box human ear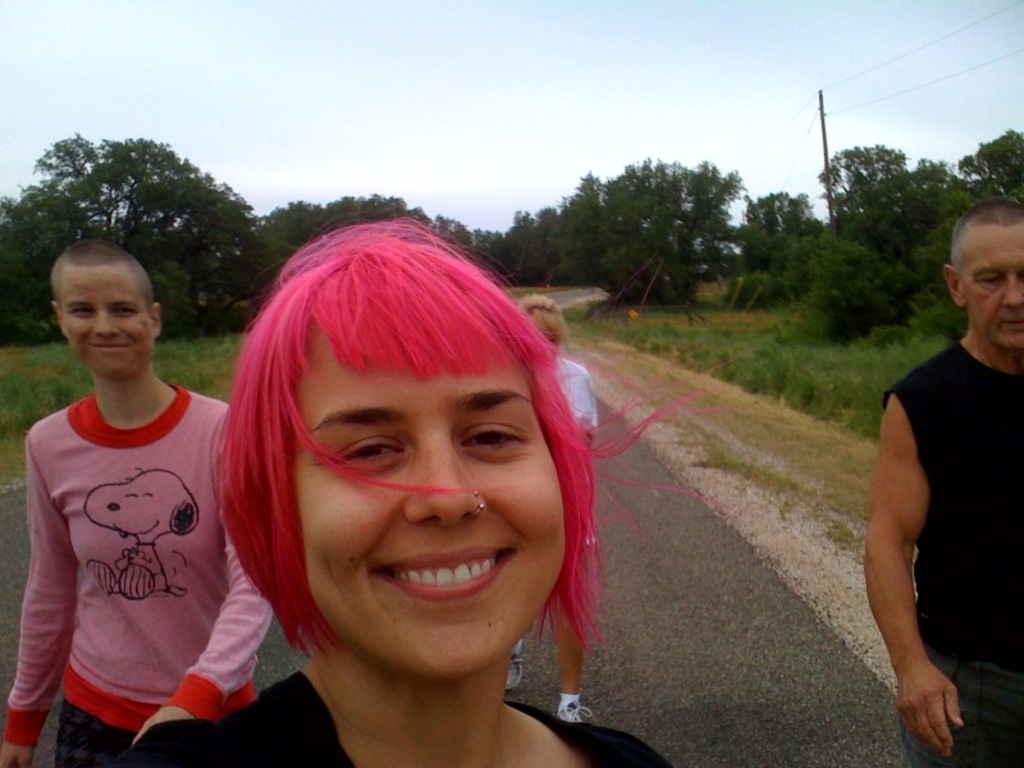
l=54, t=302, r=68, b=338
